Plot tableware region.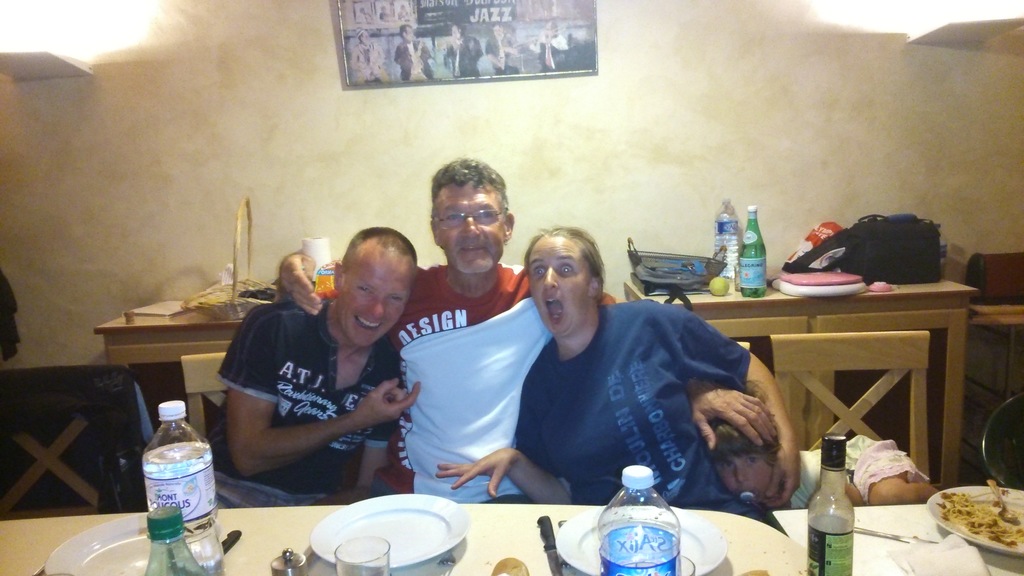
Plotted at bbox=(557, 509, 729, 575).
